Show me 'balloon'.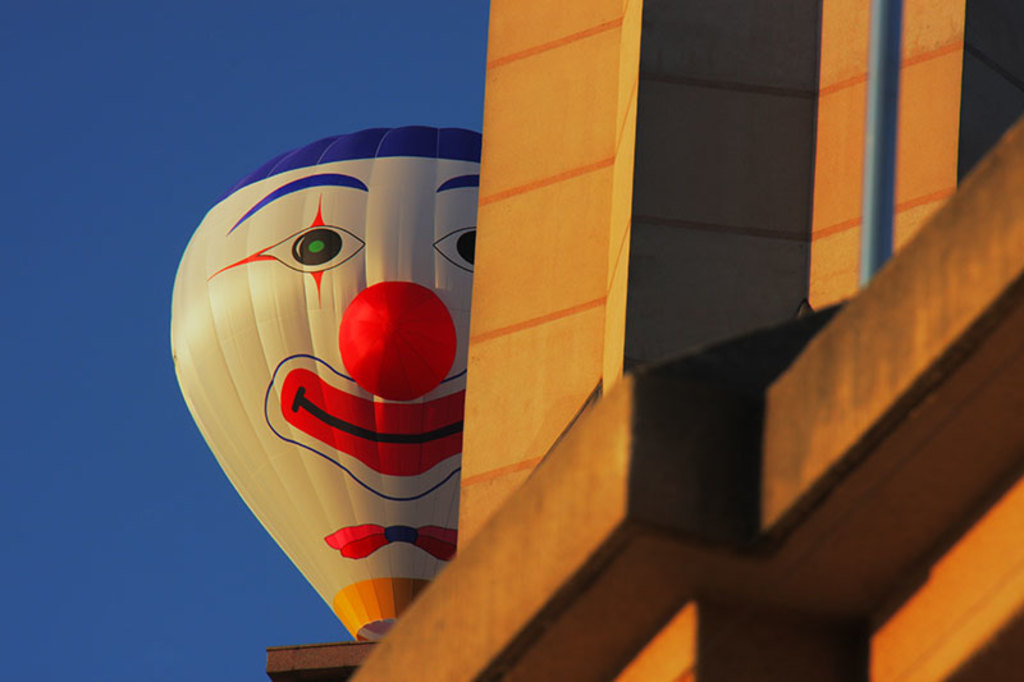
'balloon' is here: bbox=(170, 123, 479, 642).
